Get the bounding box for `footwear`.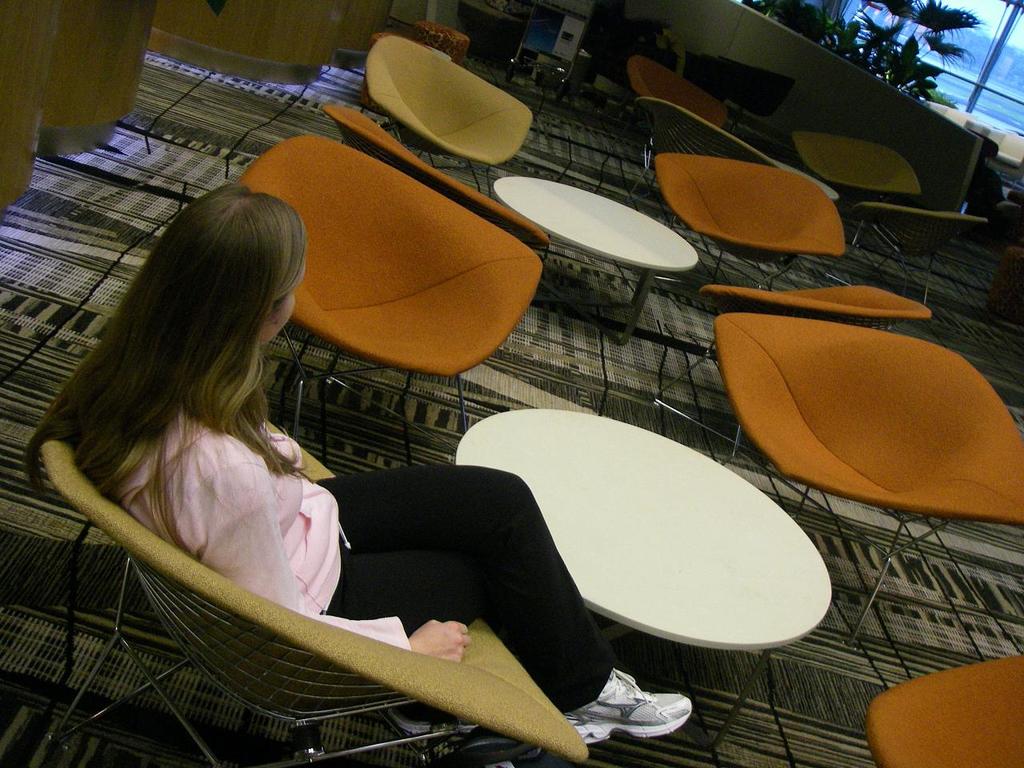
384/702/488/744.
